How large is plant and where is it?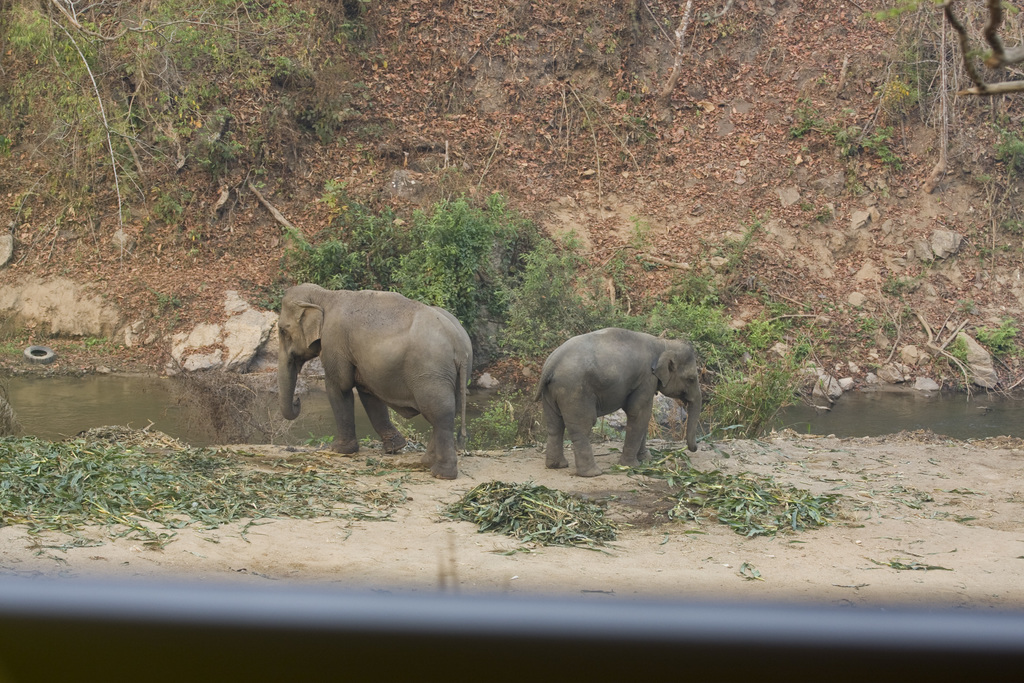
Bounding box: left=276, top=221, right=369, bottom=284.
